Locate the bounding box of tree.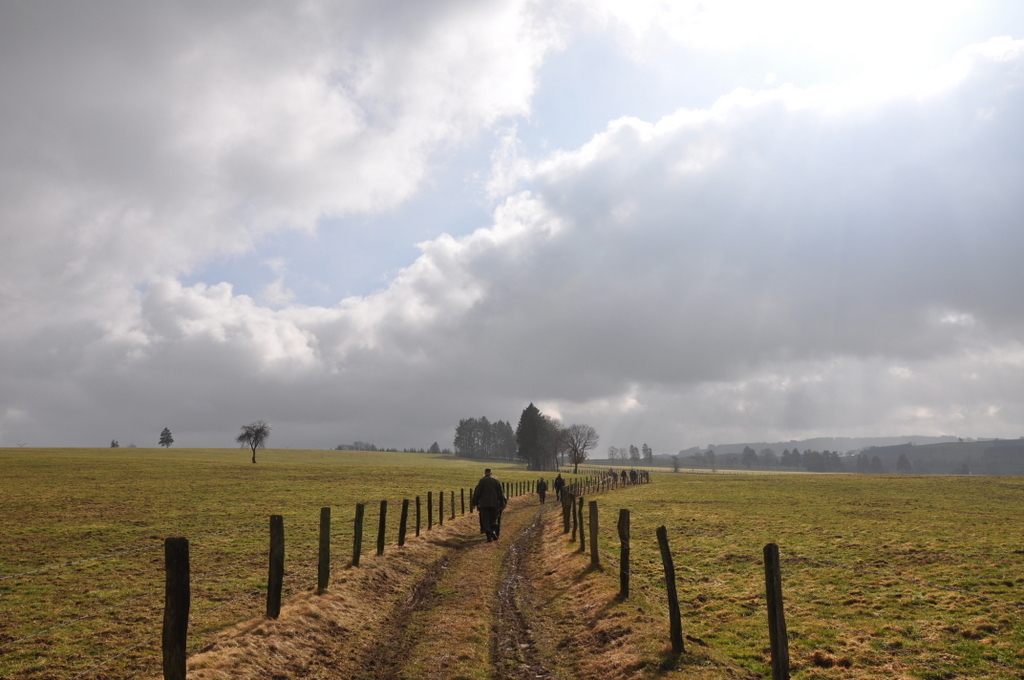
Bounding box: (x1=158, y1=429, x2=171, y2=450).
